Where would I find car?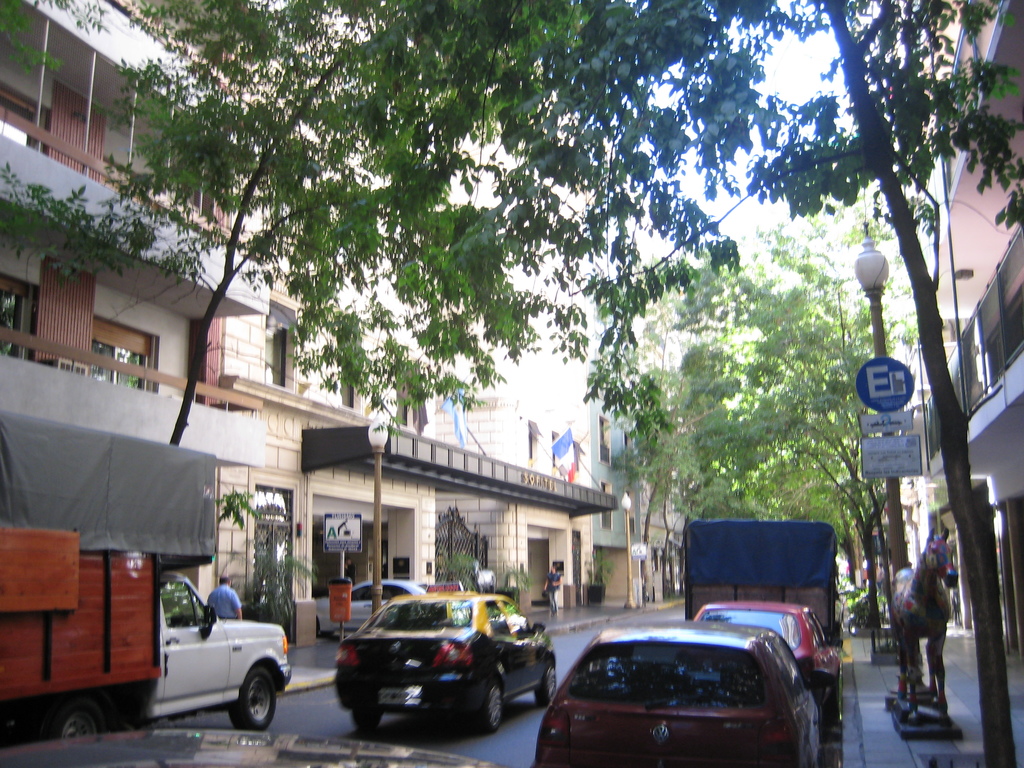
At select_region(675, 595, 840, 709).
